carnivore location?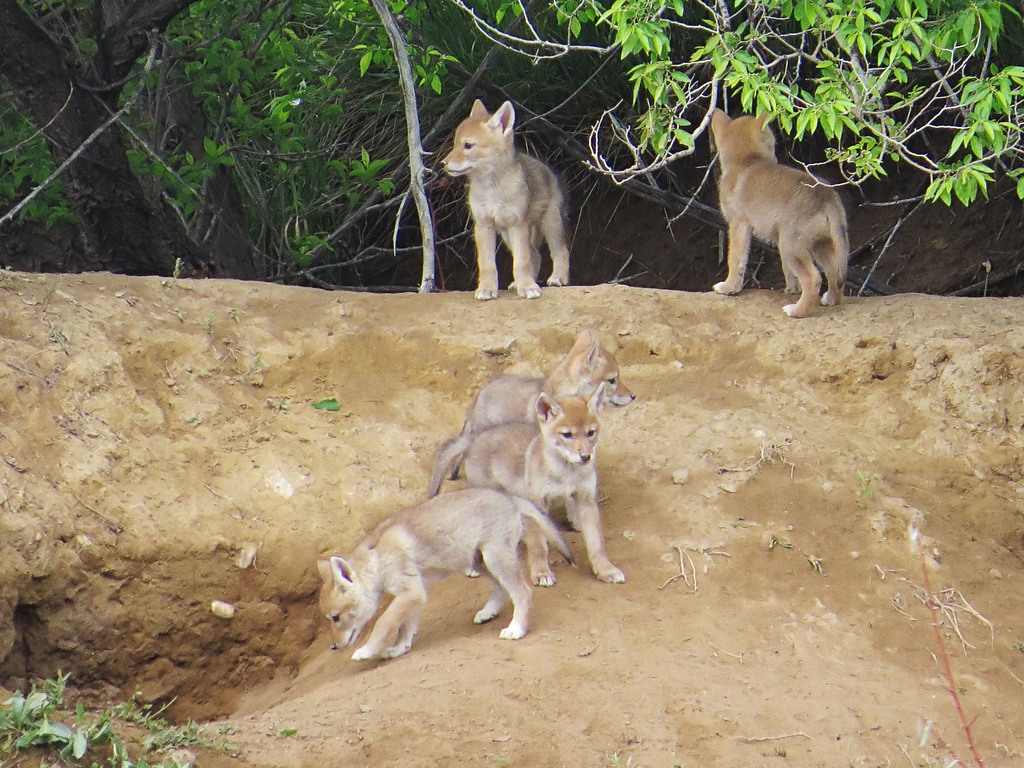
pyautogui.locateOnScreen(420, 376, 630, 584)
